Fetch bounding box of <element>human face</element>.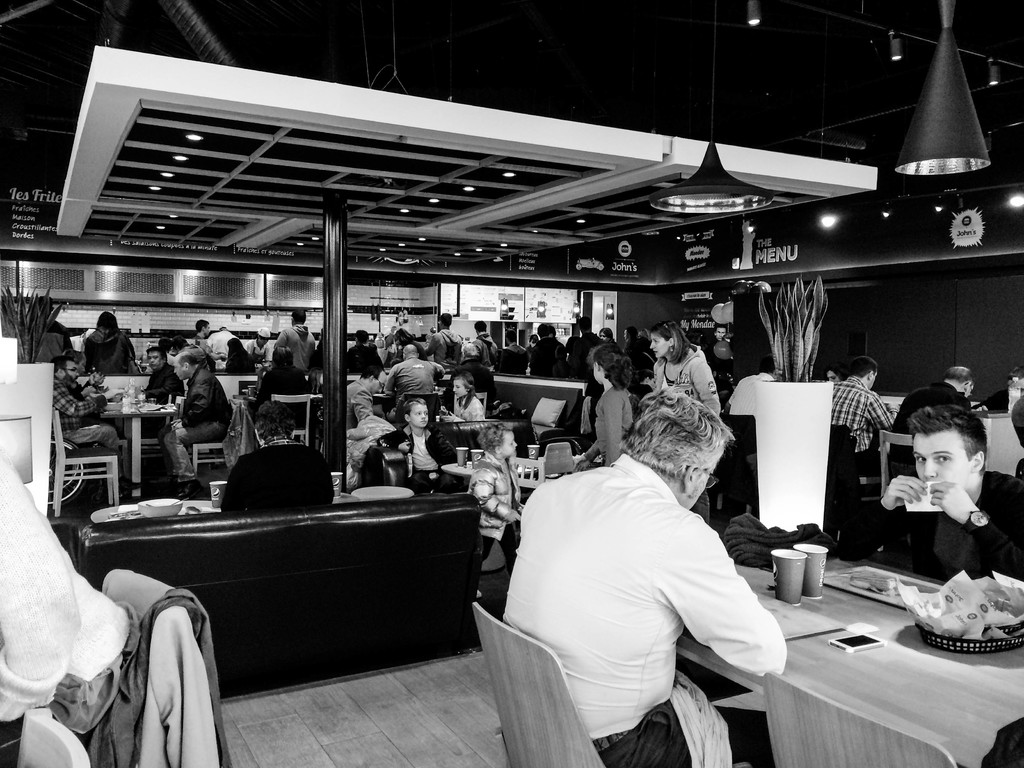
Bbox: bbox=(500, 430, 516, 456).
